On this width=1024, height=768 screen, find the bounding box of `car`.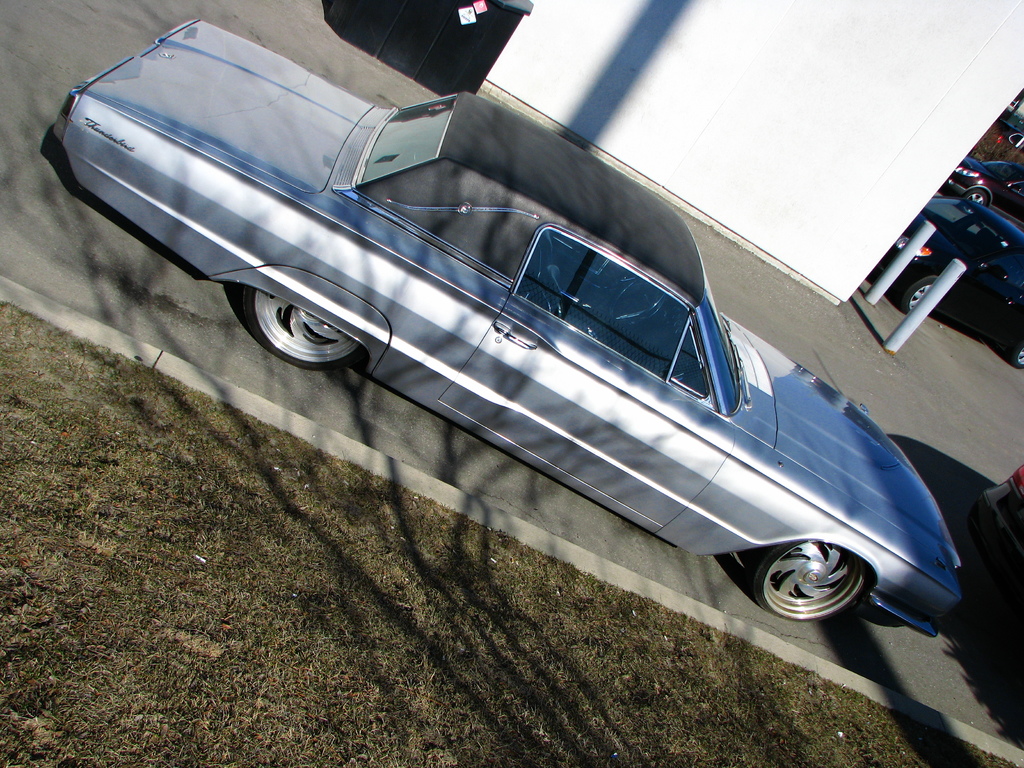
Bounding box: bbox=[973, 463, 1023, 610].
